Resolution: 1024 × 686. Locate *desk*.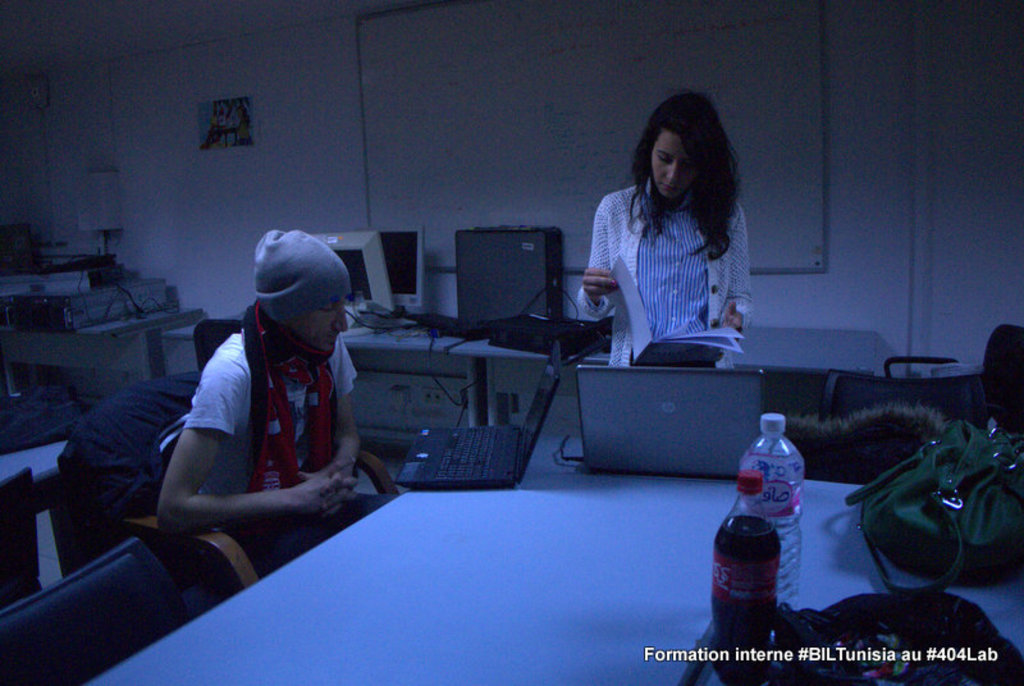
(x1=164, y1=321, x2=468, y2=444).
